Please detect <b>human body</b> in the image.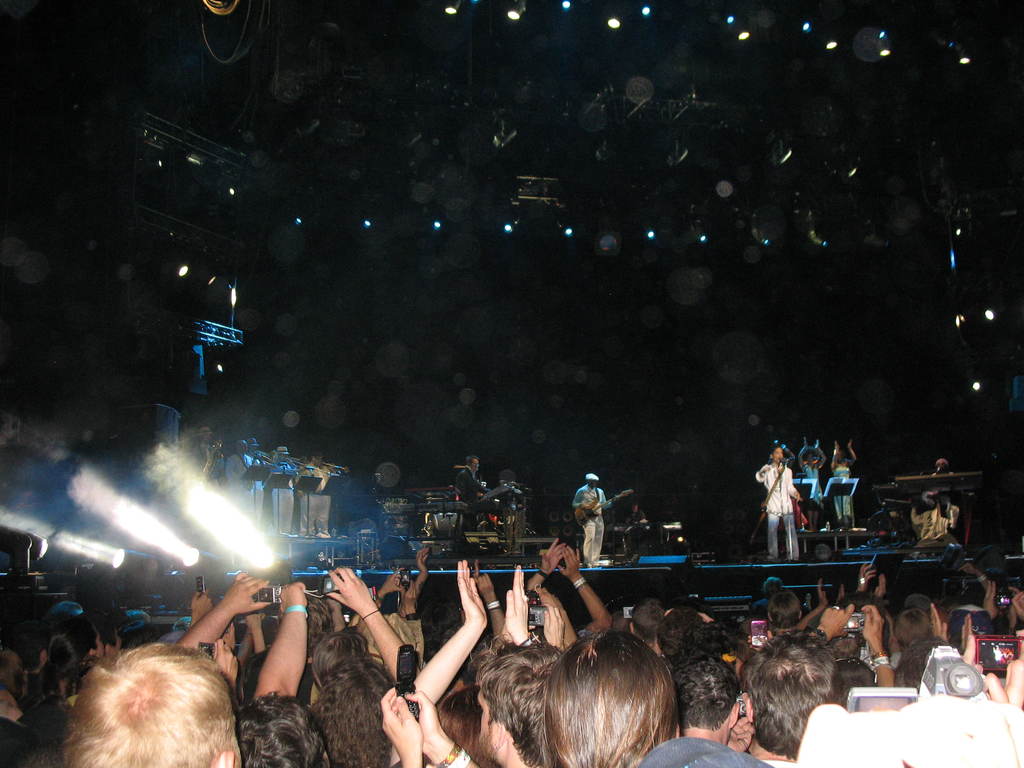
{"x1": 455, "y1": 466, "x2": 491, "y2": 531}.
